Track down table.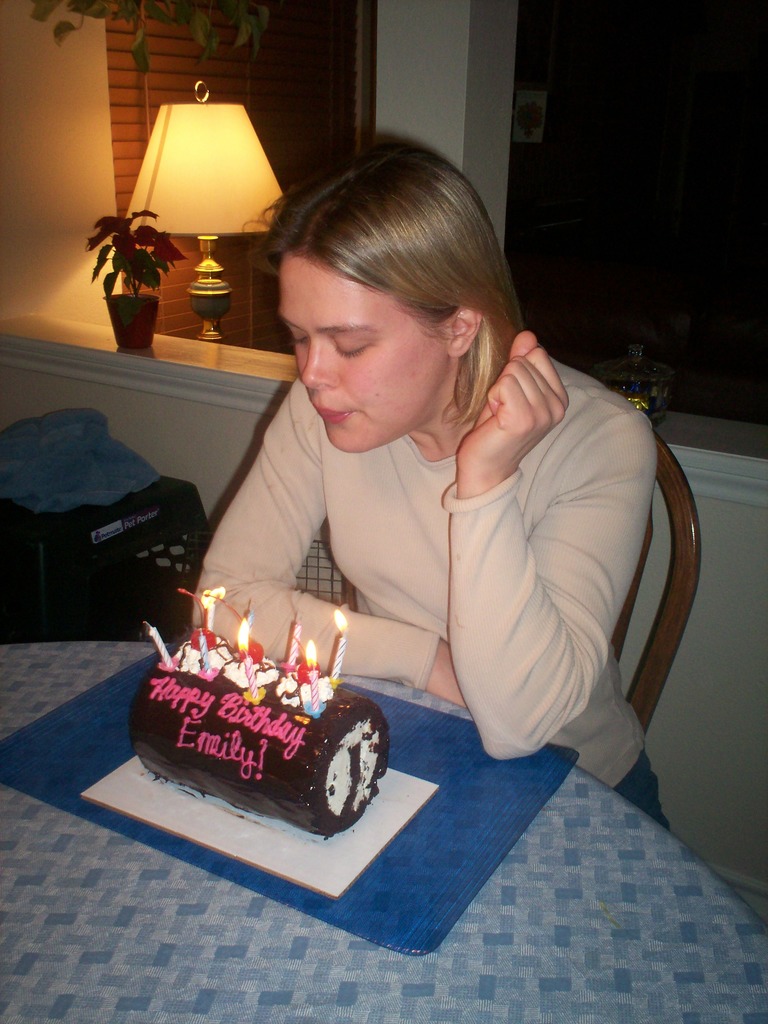
Tracked to box(0, 644, 767, 1023).
